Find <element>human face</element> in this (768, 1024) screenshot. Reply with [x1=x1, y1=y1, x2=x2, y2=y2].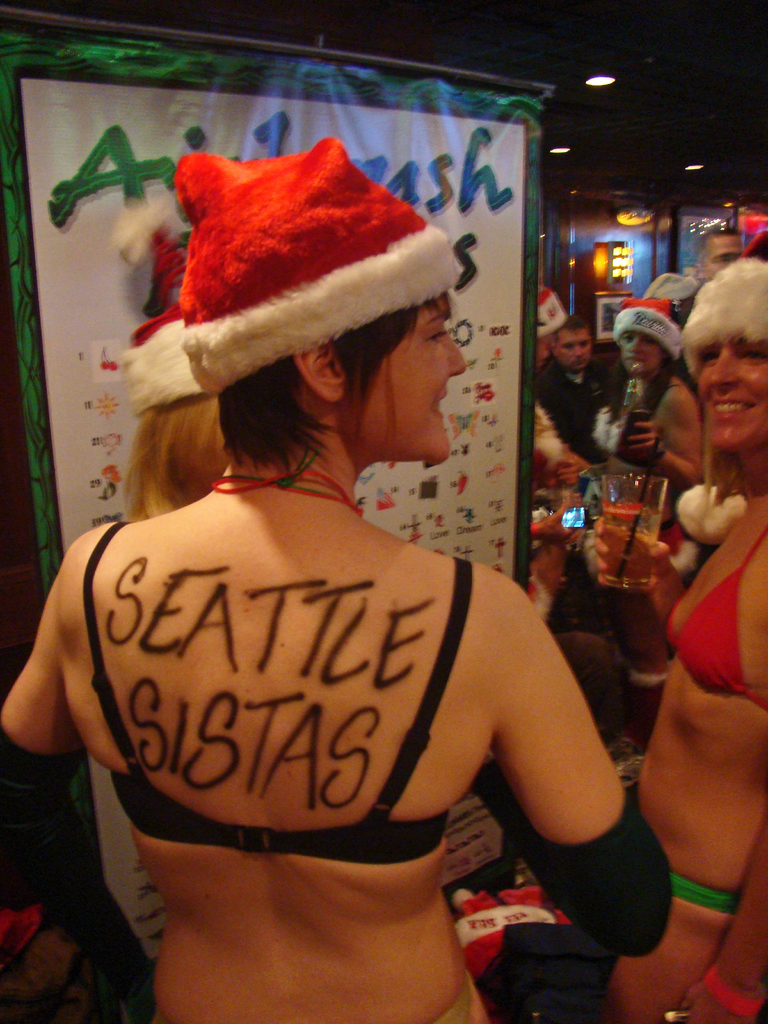
[x1=698, y1=327, x2=767, y2=452].
